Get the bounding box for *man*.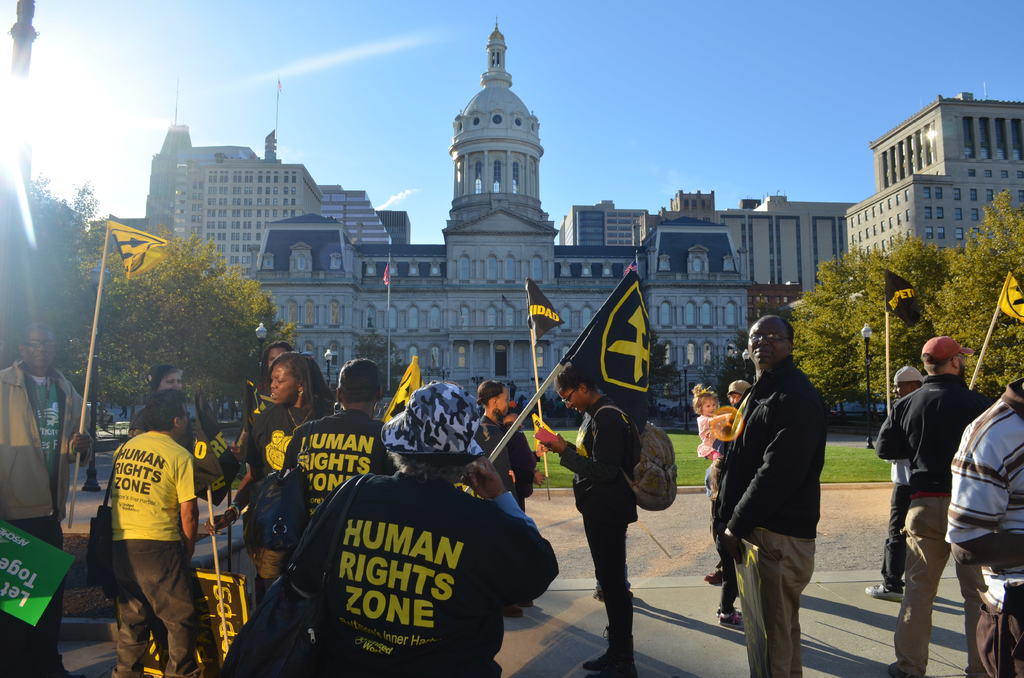
locate(278, 354, 400, 550).
